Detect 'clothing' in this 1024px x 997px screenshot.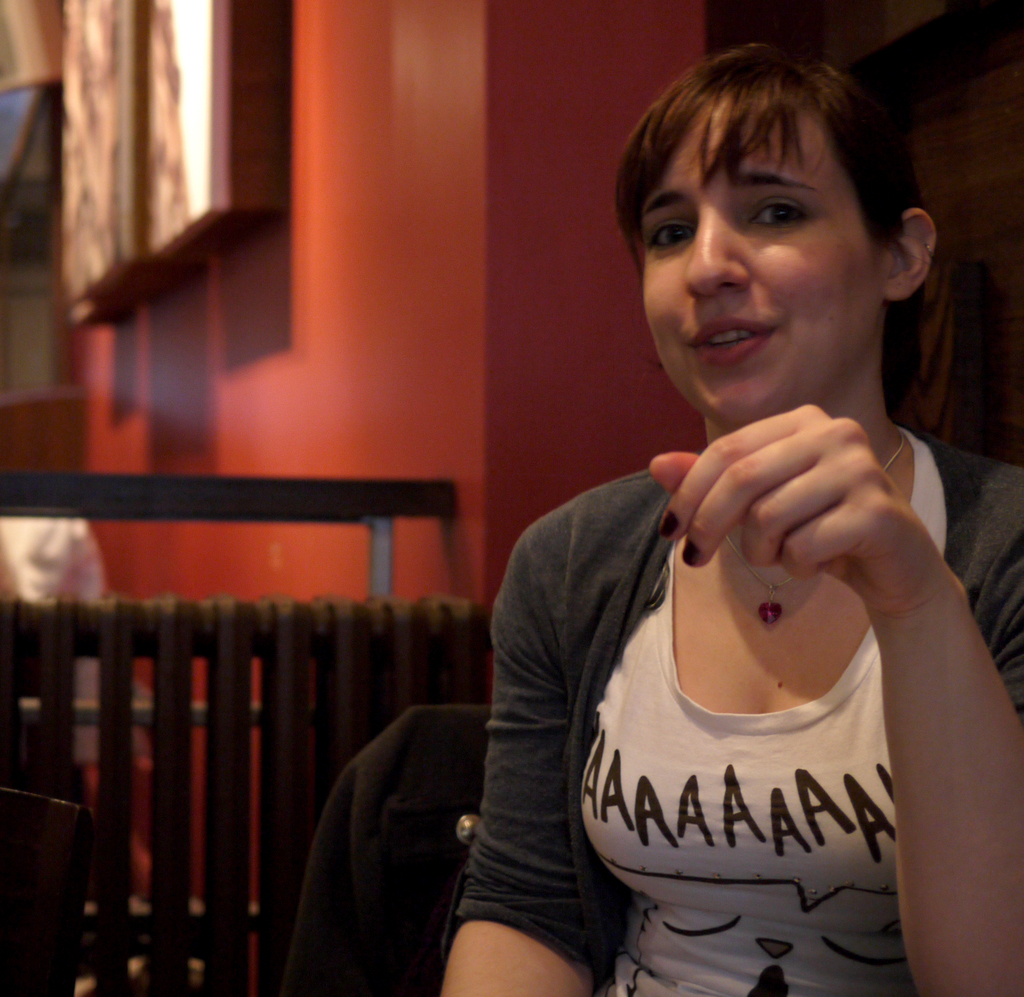
Detection: bbox=[518, 380, 1009, 996].
